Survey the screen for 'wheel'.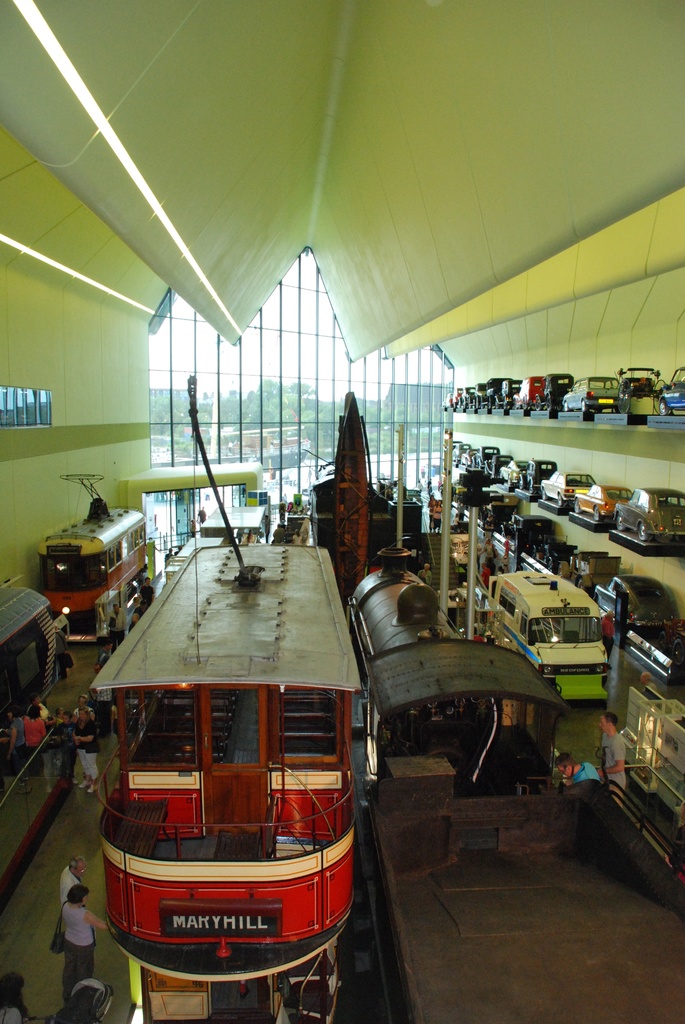
Survey found: <region>587, 507, 601, 528</region>.
